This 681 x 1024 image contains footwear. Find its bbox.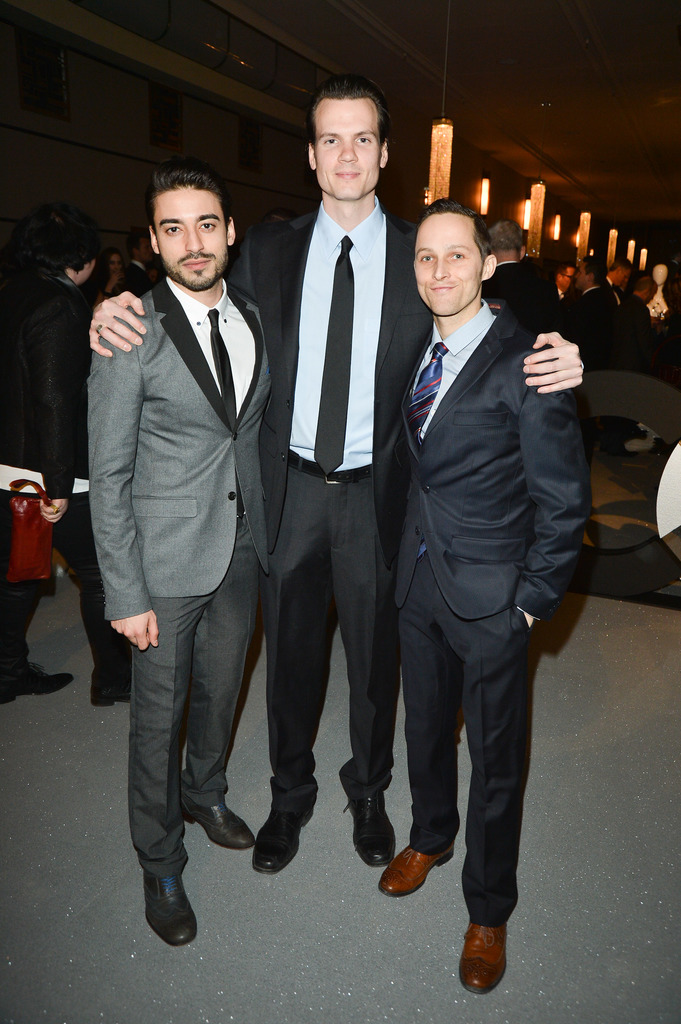
{"left": 140, "top": 870, "right": 201, "bottom": 947}.
